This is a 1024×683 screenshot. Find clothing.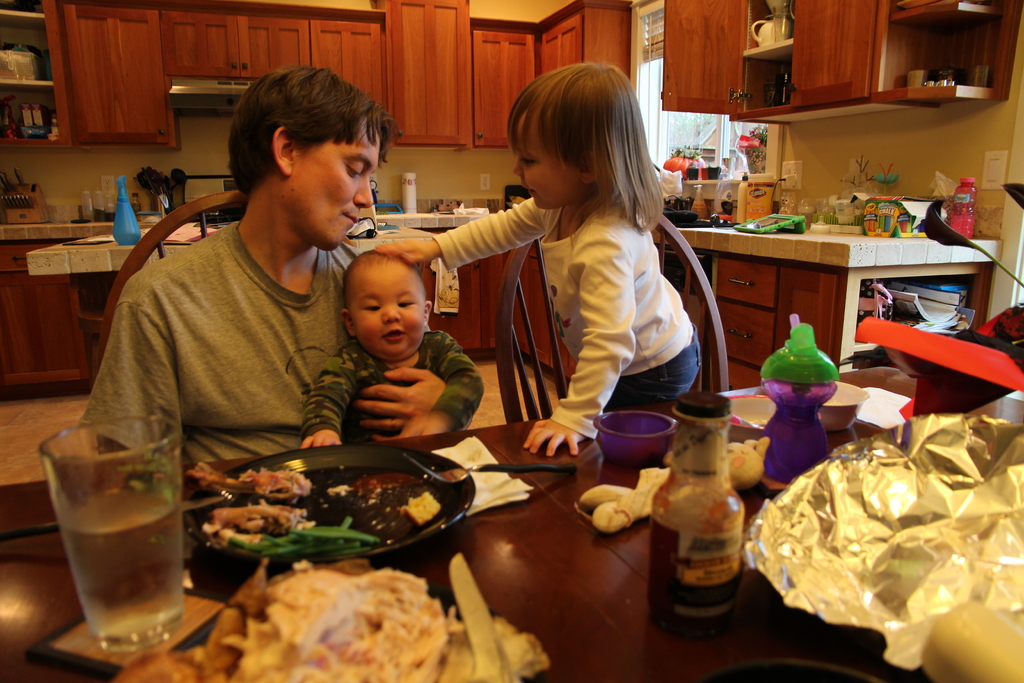
Bounding box: Rect(454, 149, 730, 447).
